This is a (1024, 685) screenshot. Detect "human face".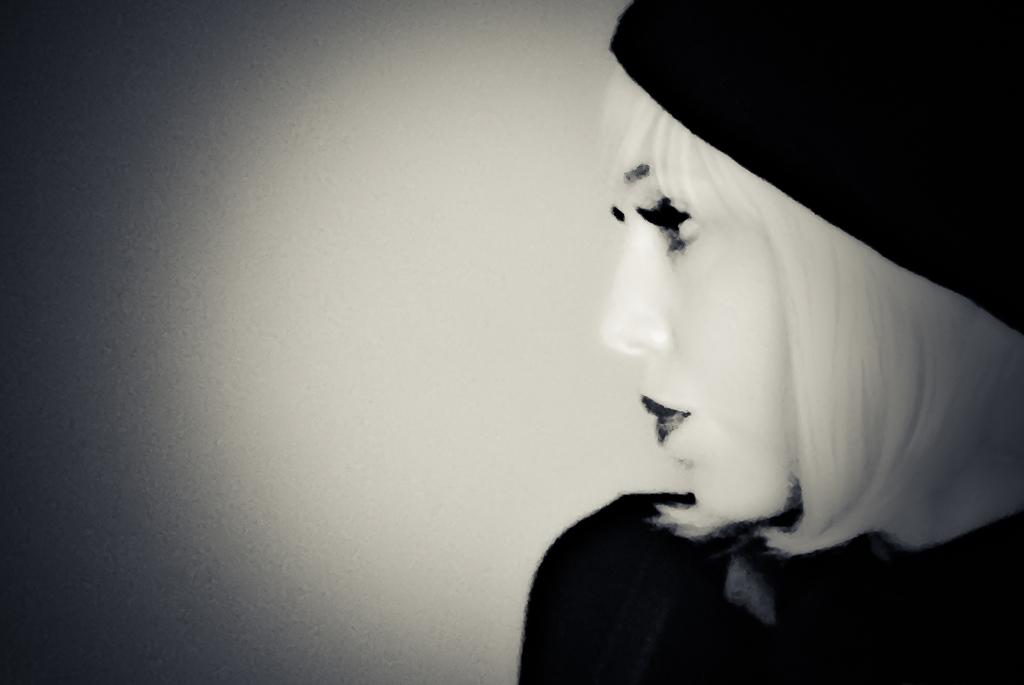
locate(593, 95, 785, 524).
